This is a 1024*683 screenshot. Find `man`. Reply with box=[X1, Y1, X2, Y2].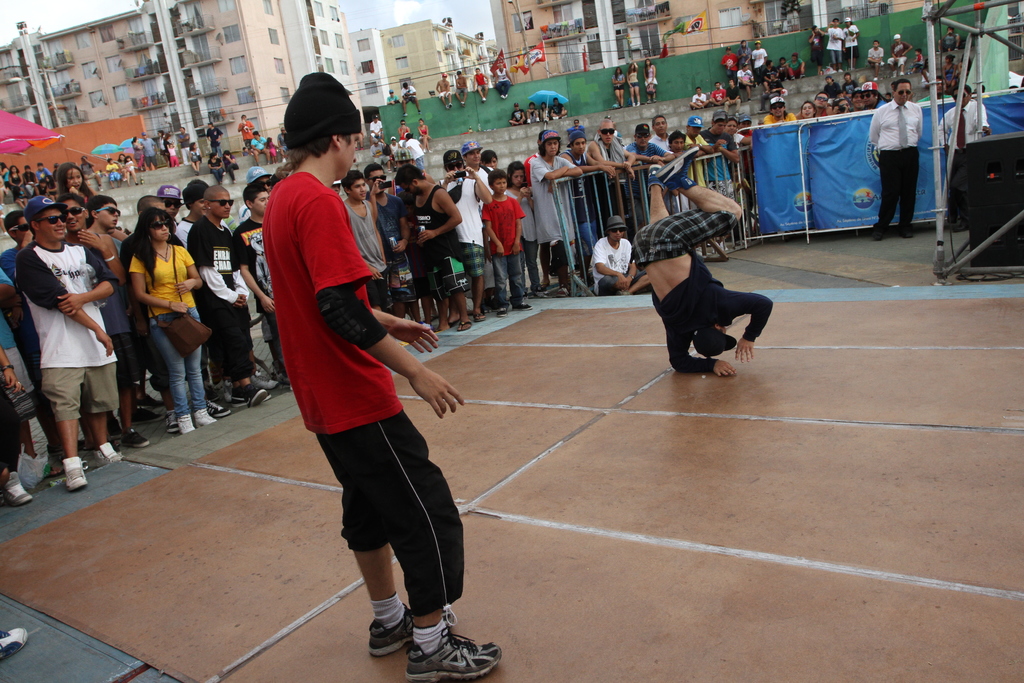
box=[0, 210, 58, 475].
